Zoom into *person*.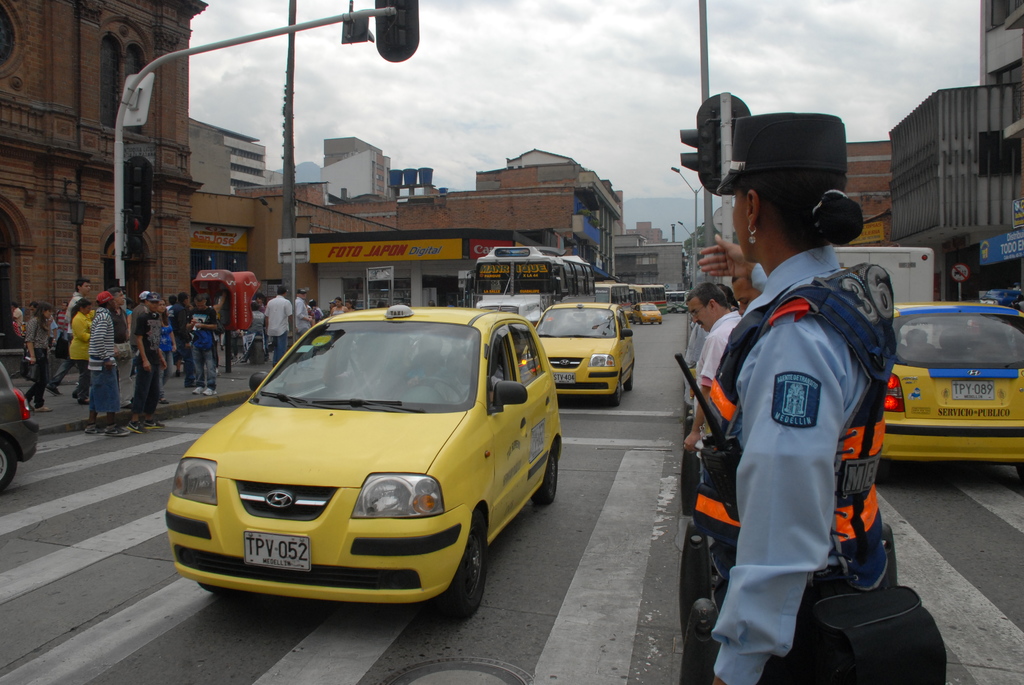
Zoom target: BBox(682, 285, 741, 484).
